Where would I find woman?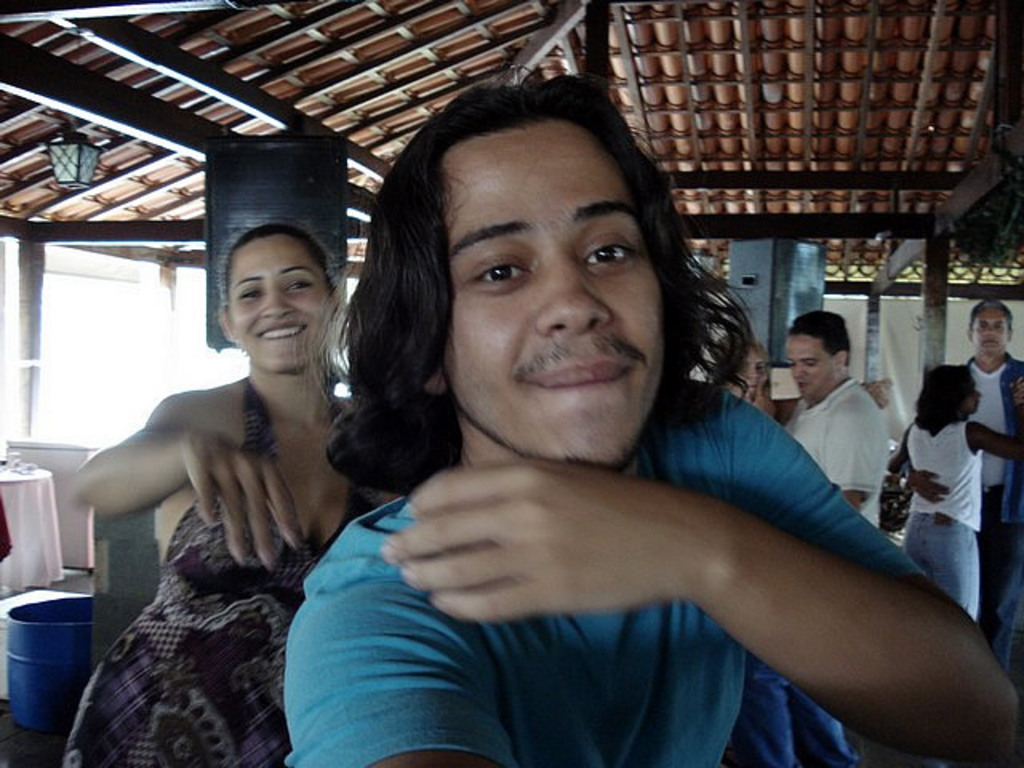
At pyautogui.locateOnScreen(902, 360, 1022, 621).
